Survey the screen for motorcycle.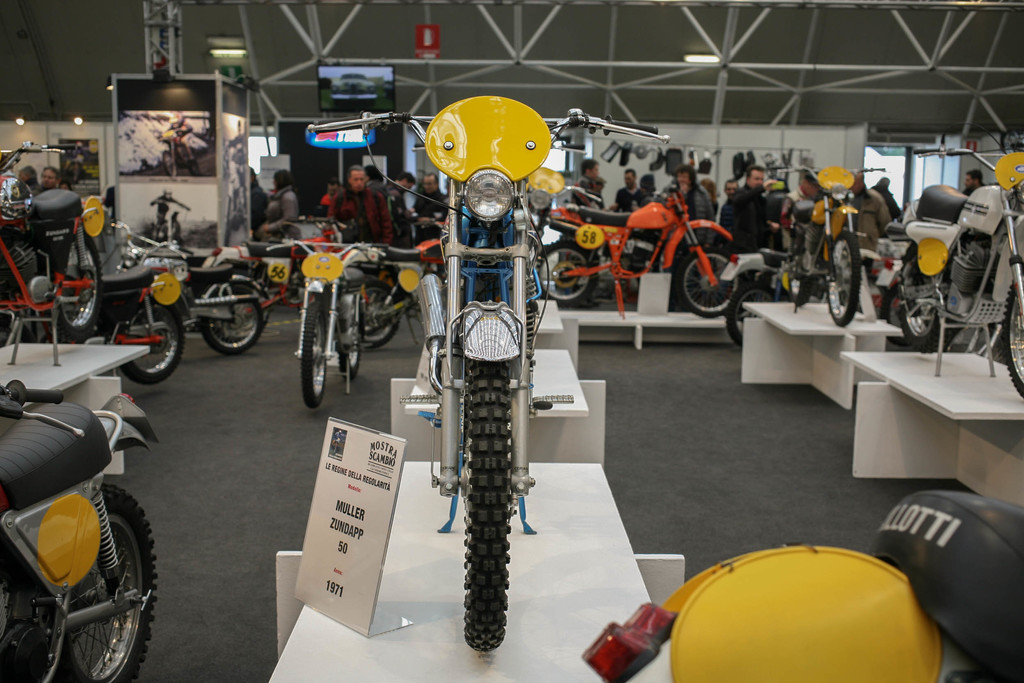
Survey found: <region>0, 142, 102, 369</region>.
